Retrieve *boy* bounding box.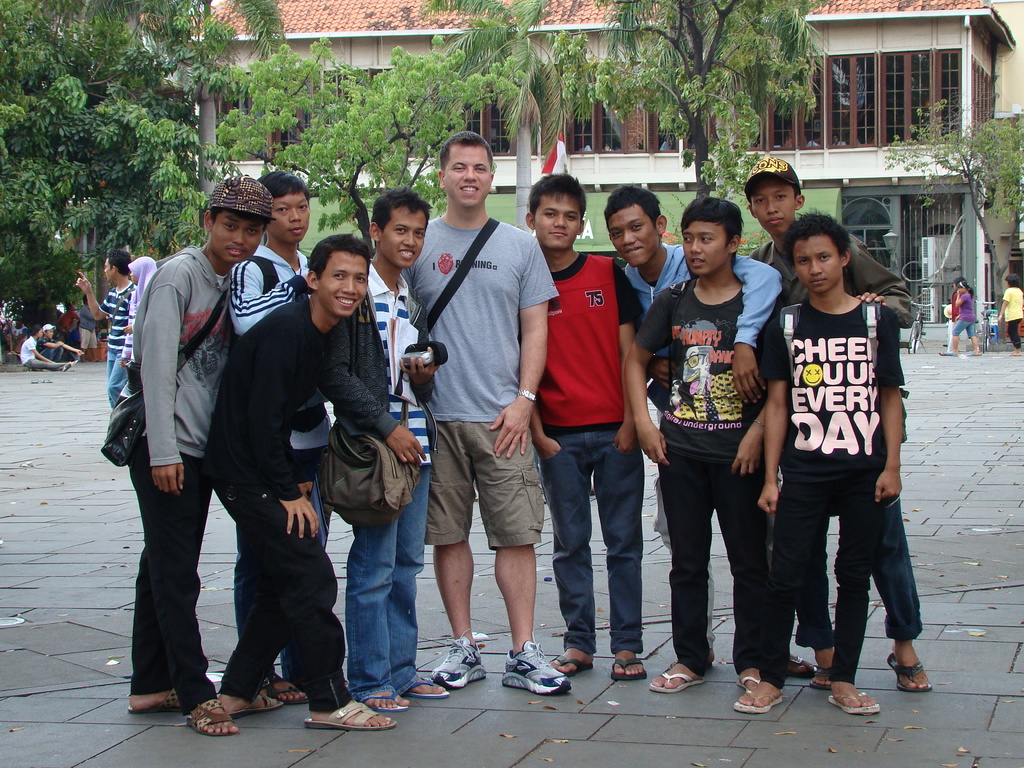
Bounding box: x1=746, y1=154, x2=935, y2=692.
